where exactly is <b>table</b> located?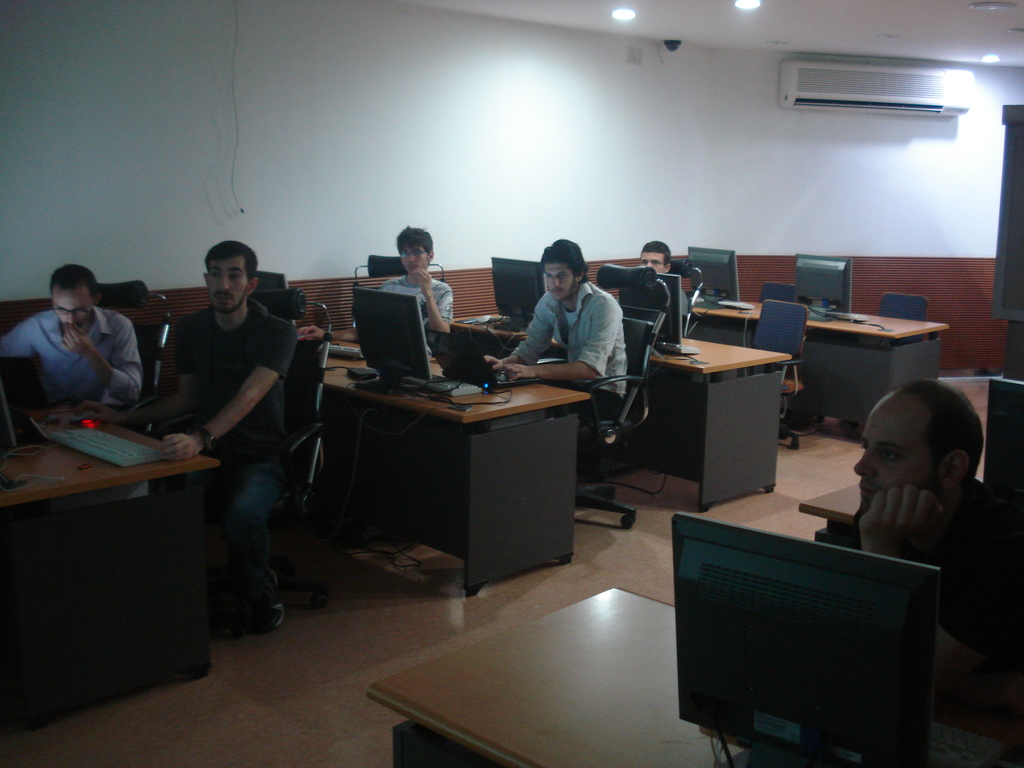
Its bounding box is [687,283,948,442].
